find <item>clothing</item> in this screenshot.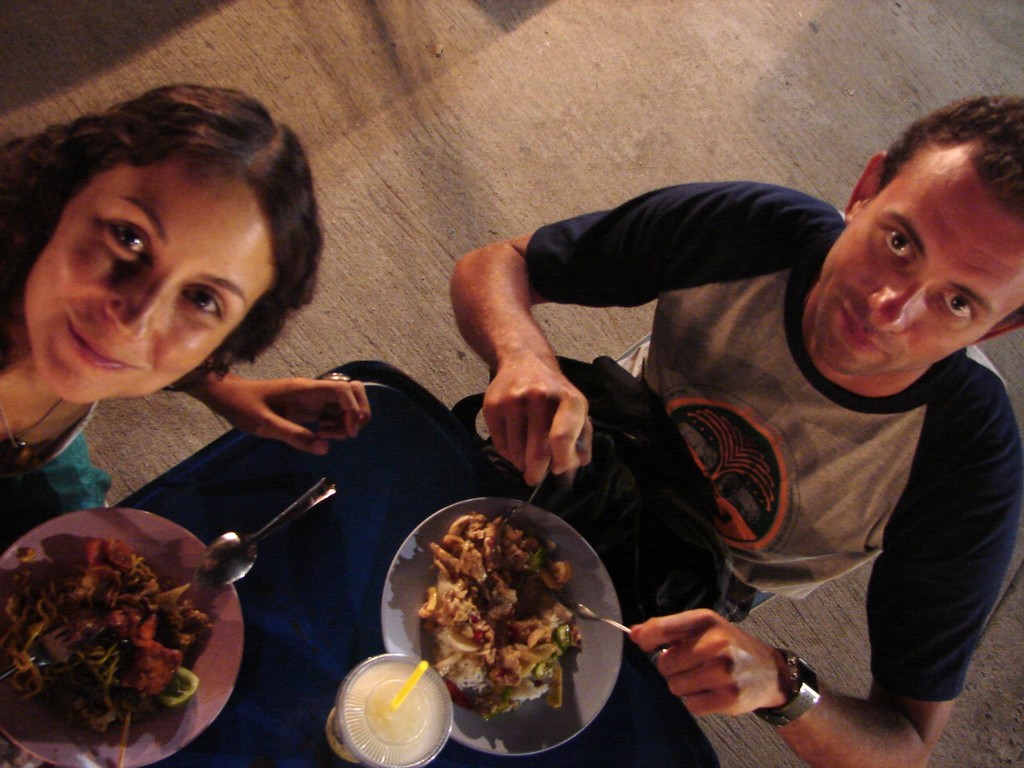
The bounding box for <item>clothing</item> is 600/234/1023/742.
